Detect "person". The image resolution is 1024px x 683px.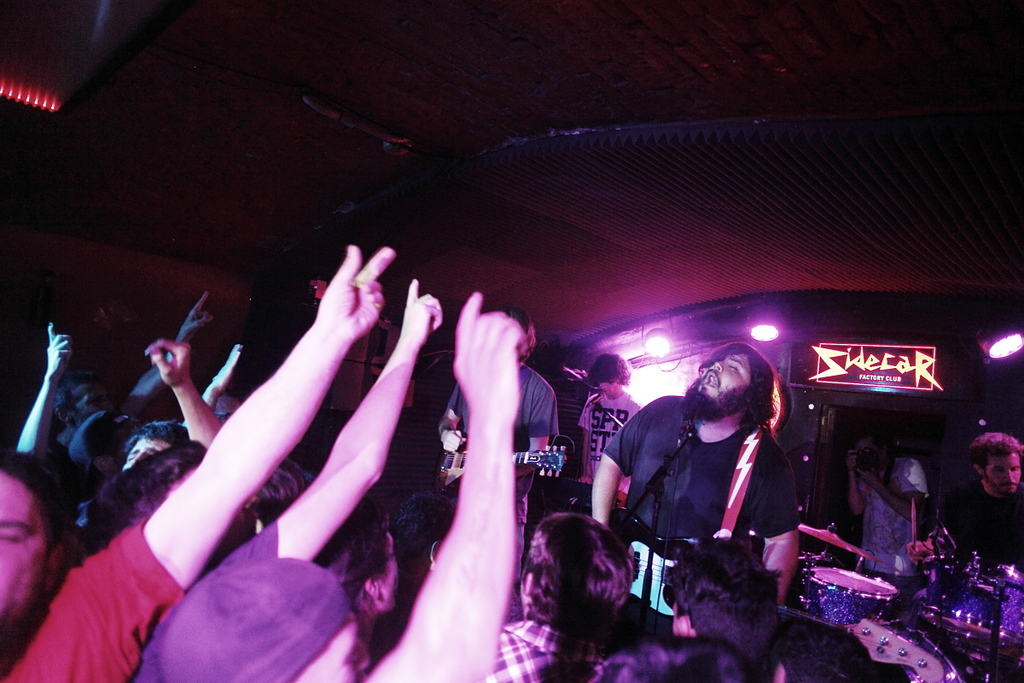
BBox(0, 241, 395, 682).
